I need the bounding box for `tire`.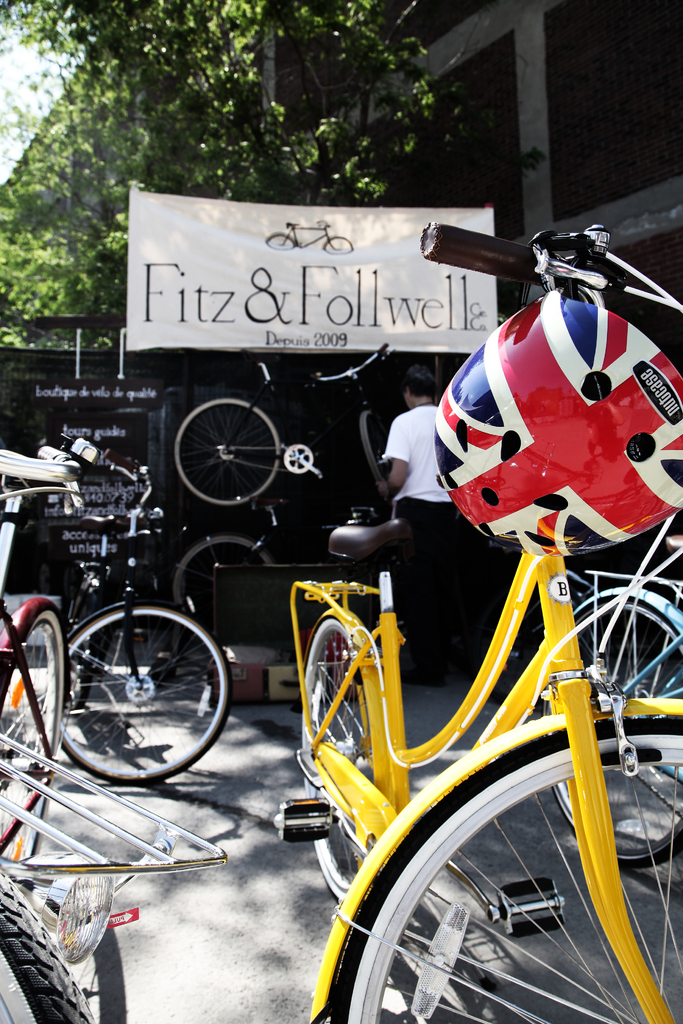
Here it is: x1=298 y1=608 x2=396 y2=900.
